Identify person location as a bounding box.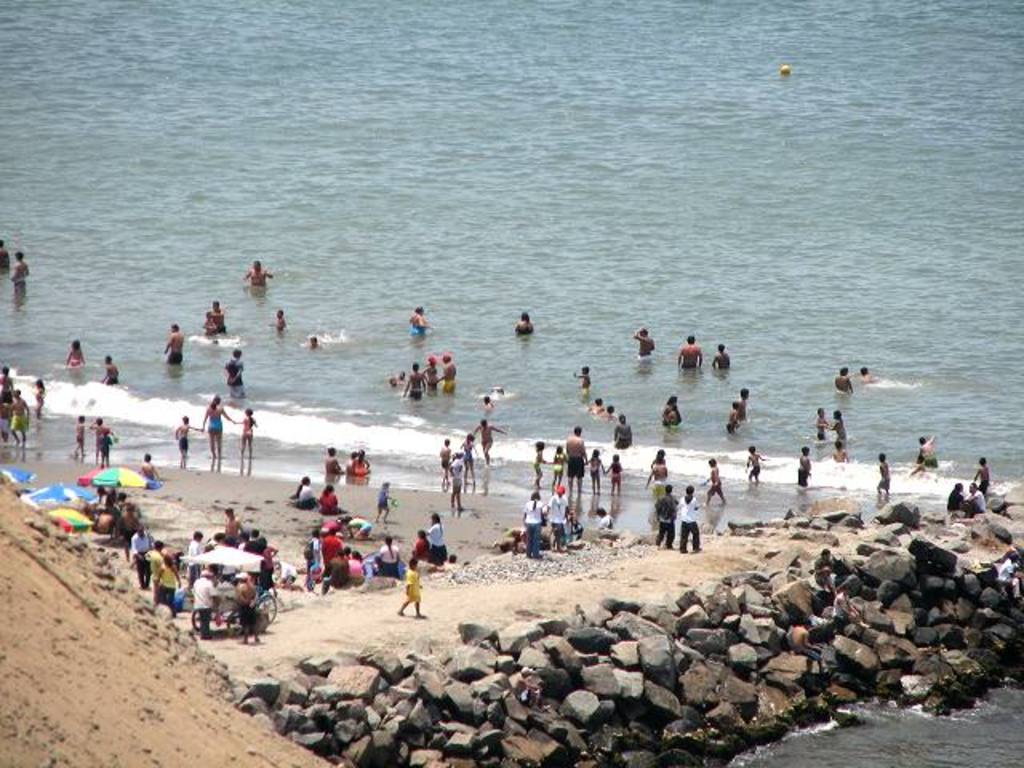
[608,410,637,448].
